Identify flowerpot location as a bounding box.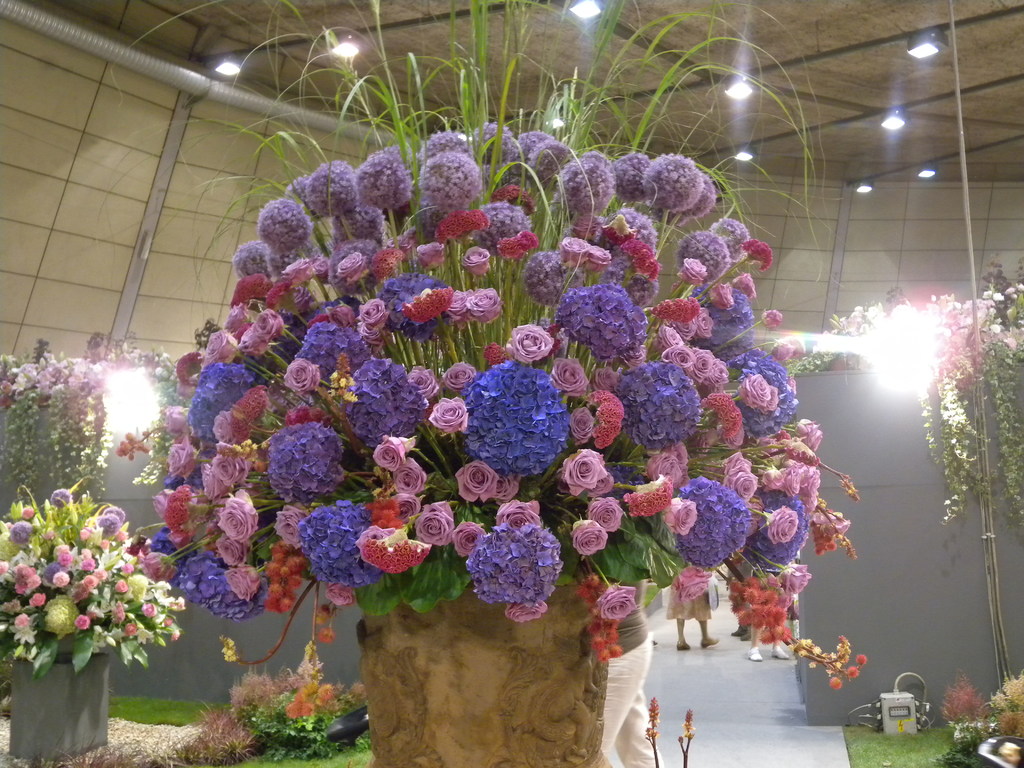
[9, 652, 107, 762].
